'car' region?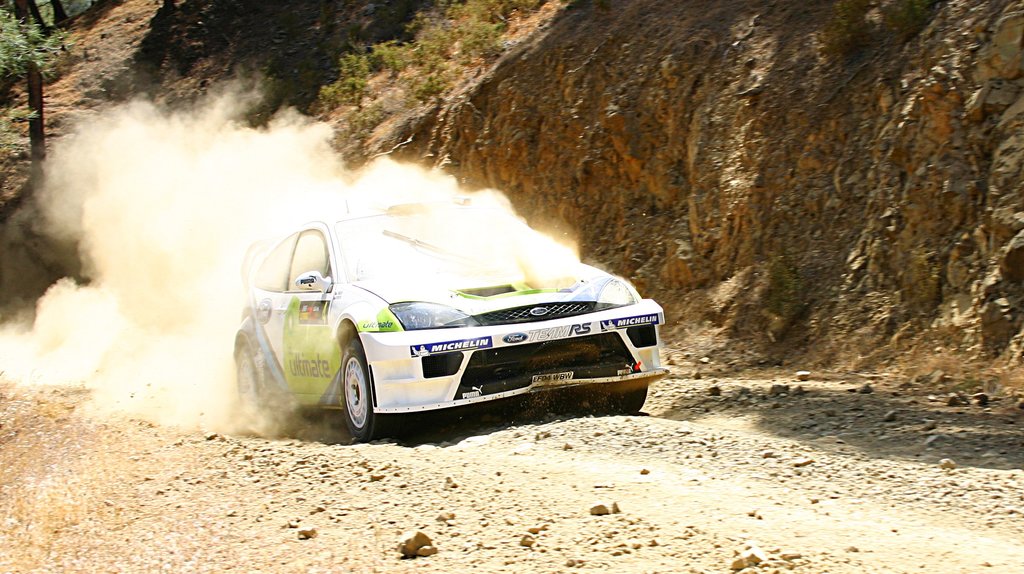
select_region(227, 187, 675, 438)
